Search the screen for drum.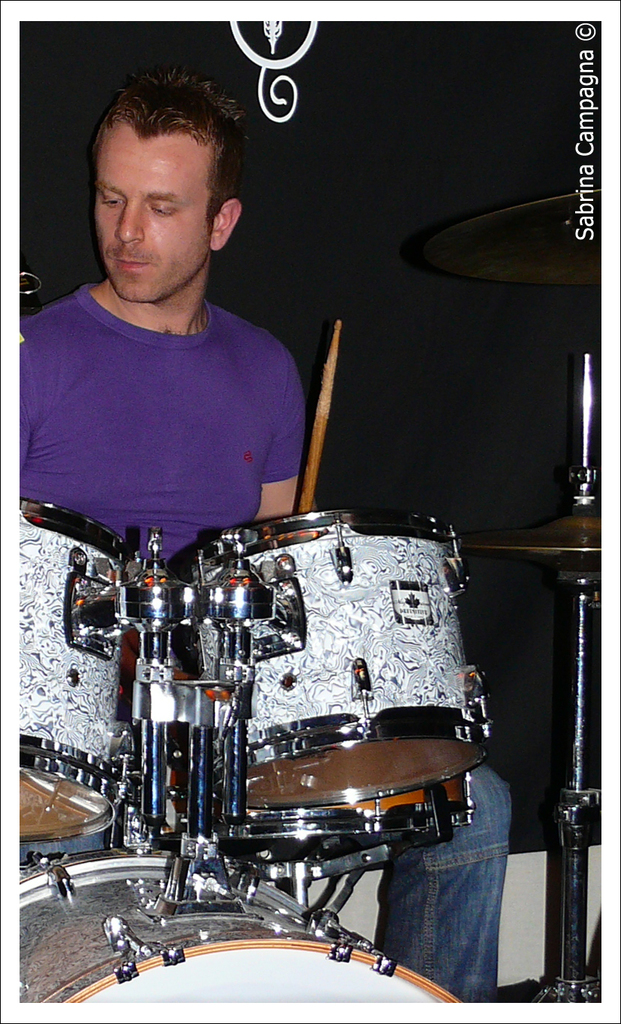
Found at left=183, top=509, right=489, bottom=808.
